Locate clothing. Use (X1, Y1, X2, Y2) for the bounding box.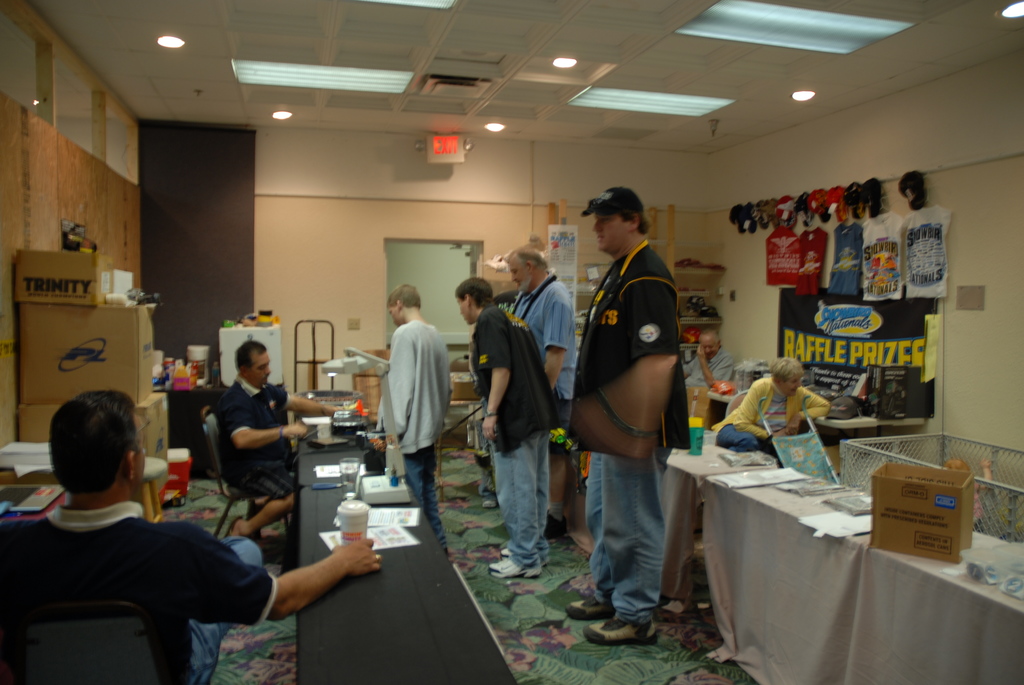
(0, 503, 275, 684).
